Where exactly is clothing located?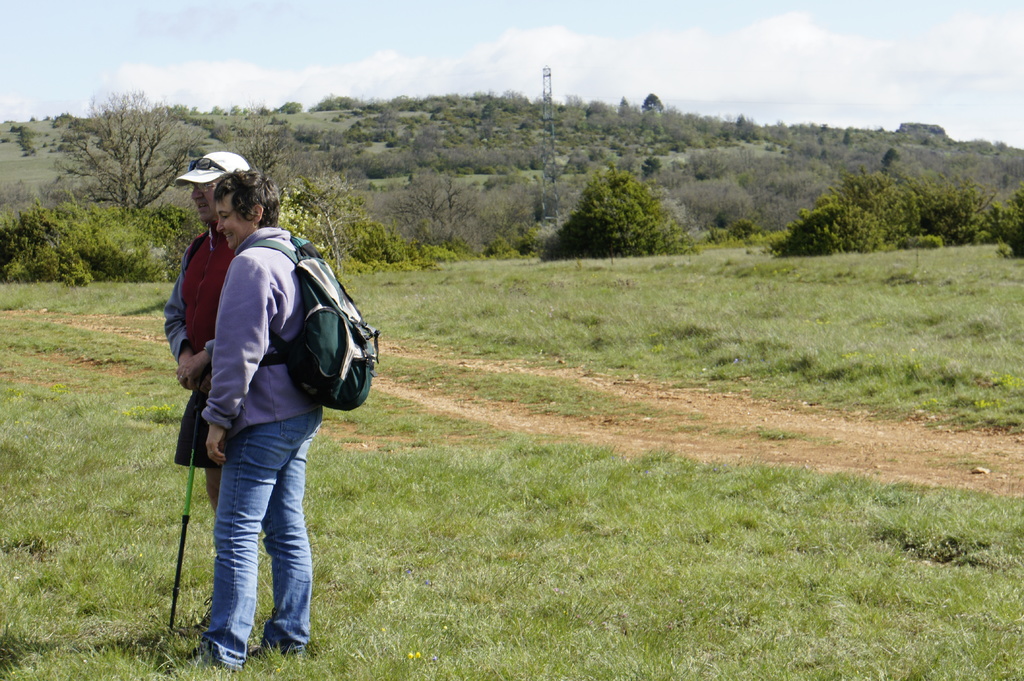
Its bounding box is left=188, top=221, right=335, bottom=679.
